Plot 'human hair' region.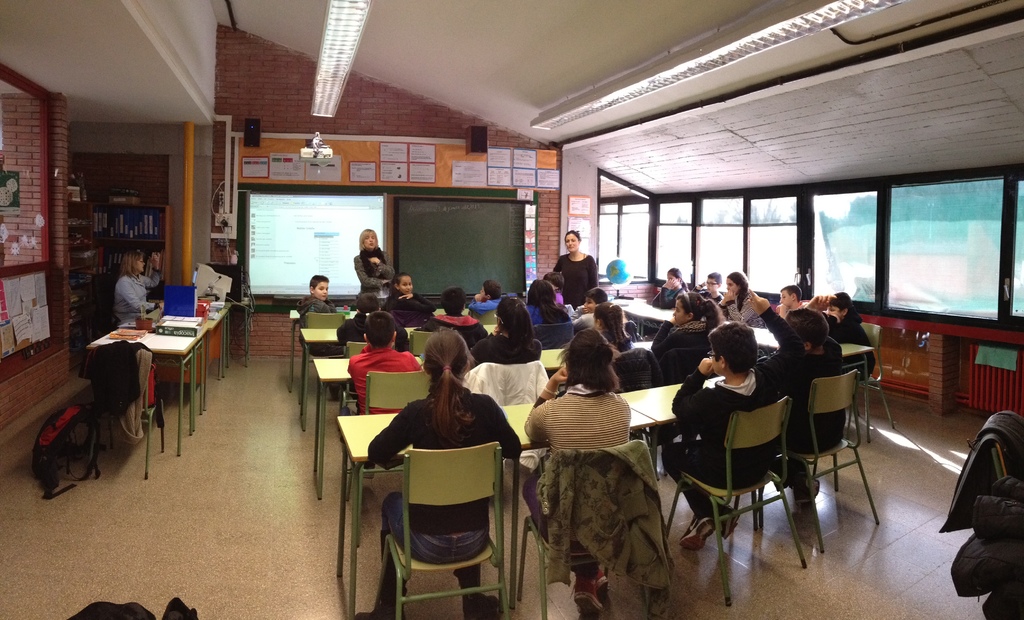
Plotted at box=[683, 289, 701, 315].
